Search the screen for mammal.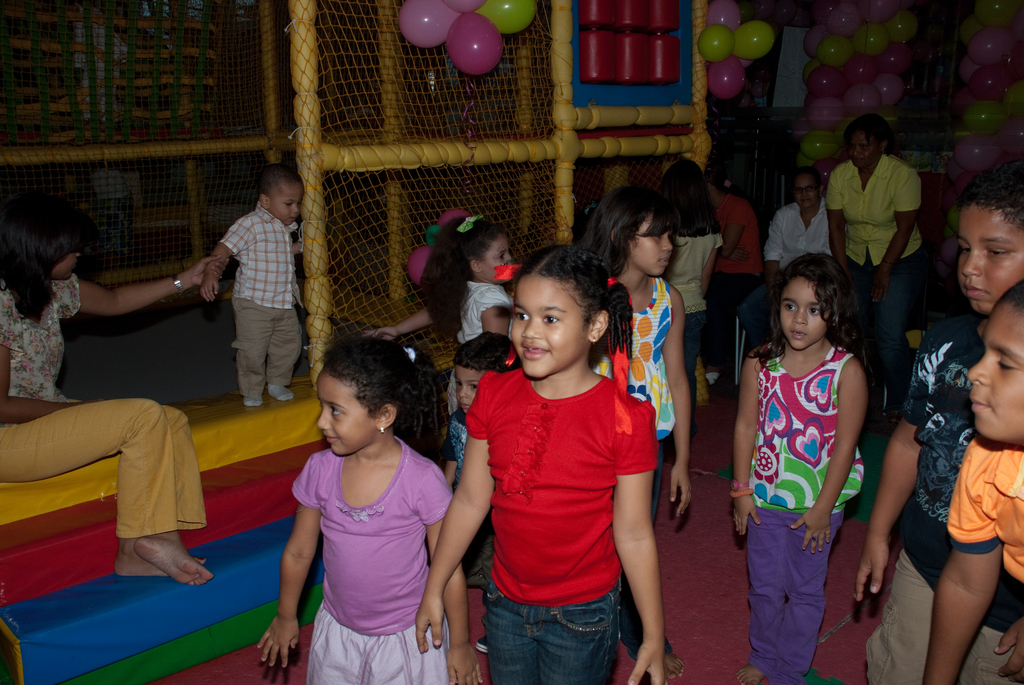
Found at 735:247:868:684.
